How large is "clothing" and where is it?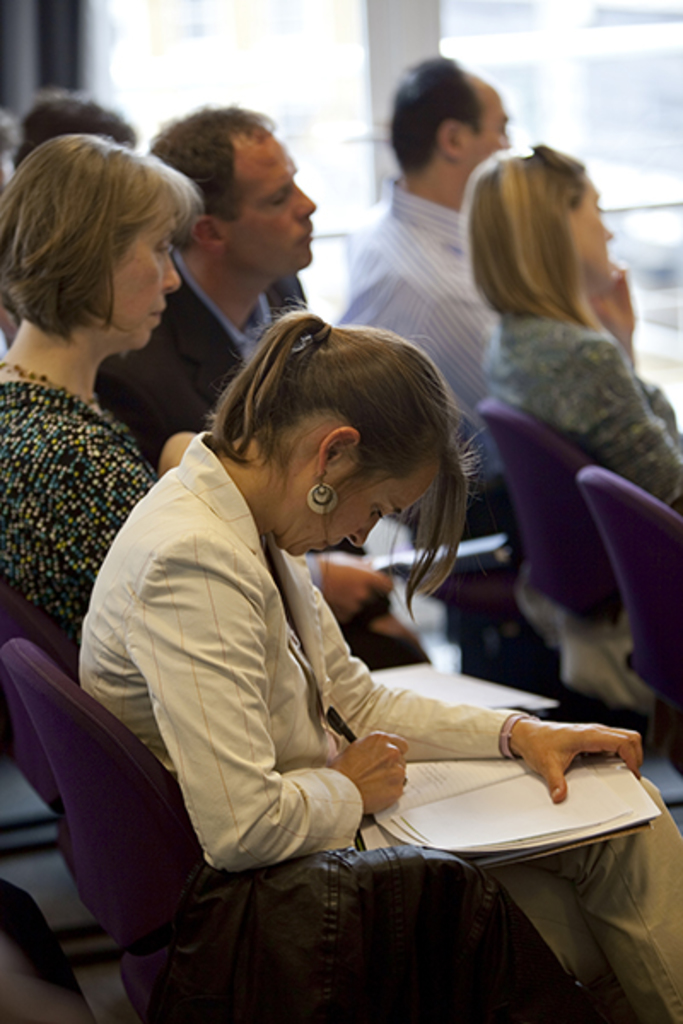
Bounding box: select_region(490, 312, 681, 502).
